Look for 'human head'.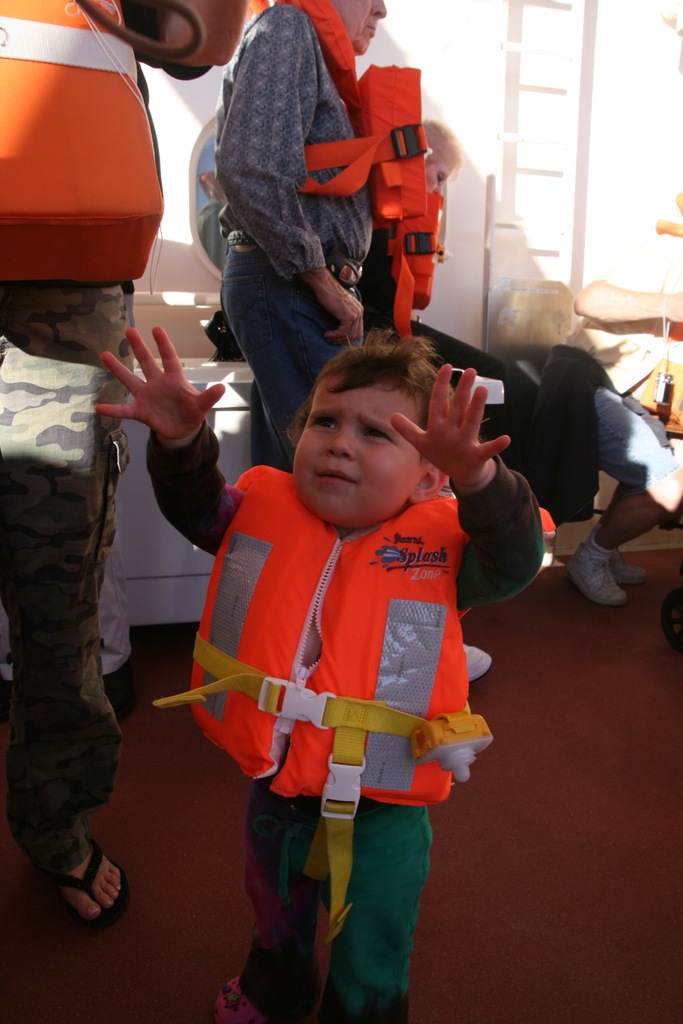
Found: Rect(299, 0, 388, 61).
